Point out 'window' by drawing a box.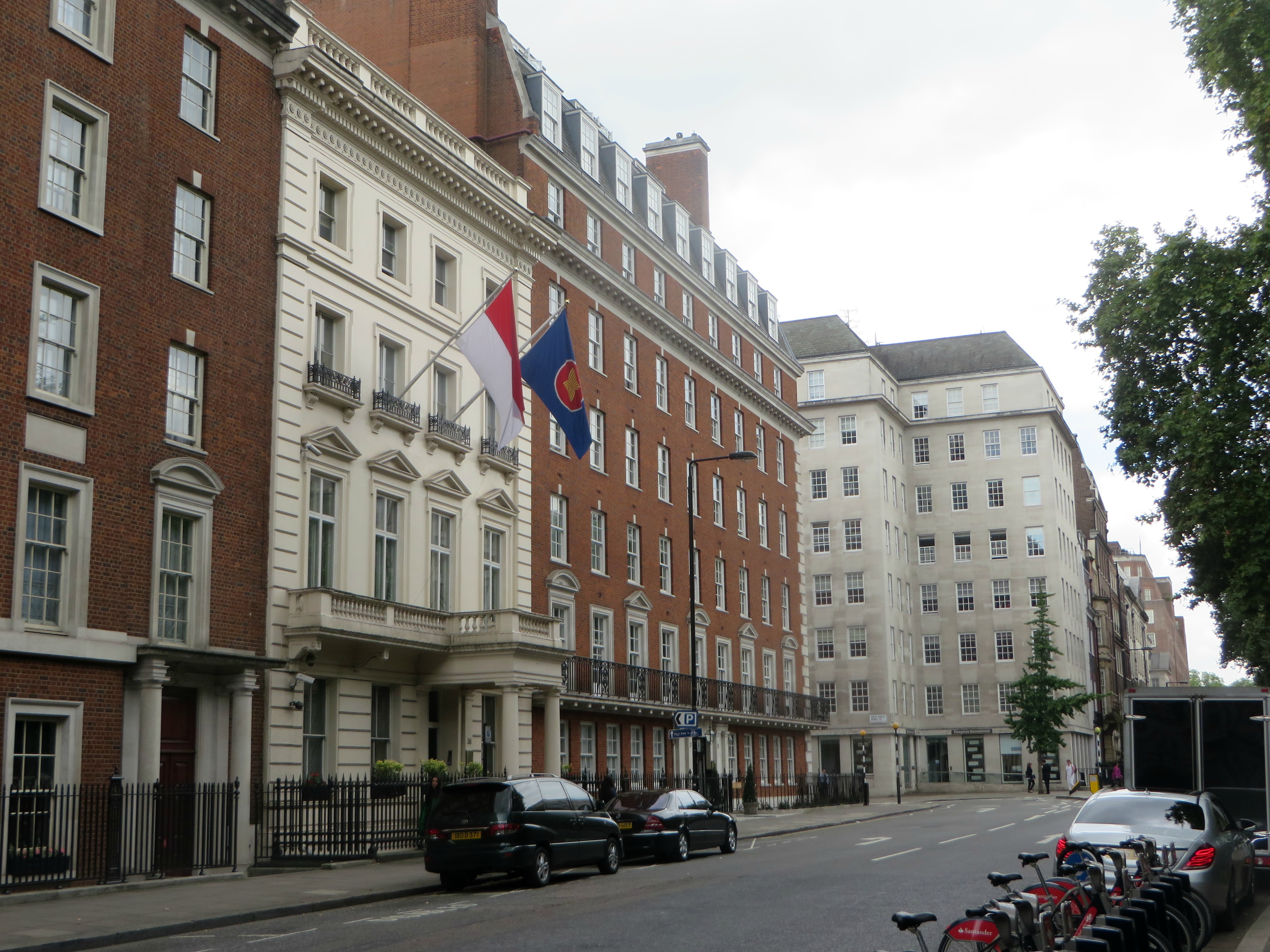
[x1=99, y1=151, x2=107, y2=166].
